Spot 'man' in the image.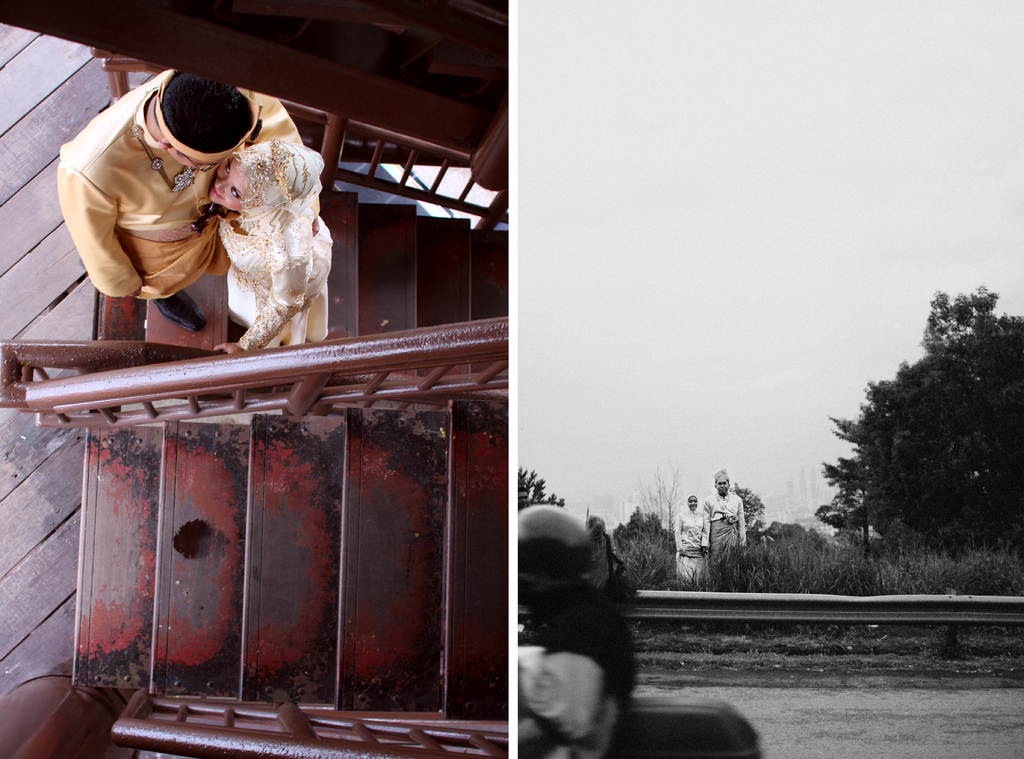
'man' found at {"x1": 586, "y1": 516, "x2": 626, "y2": 589}.
